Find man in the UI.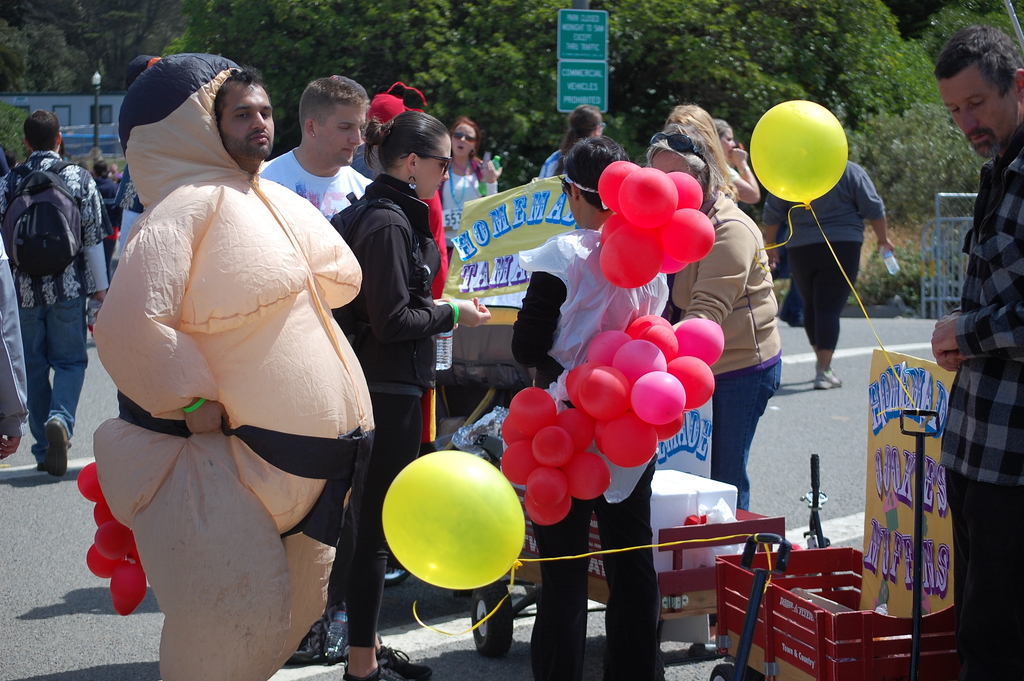
UI element at {"x1": 3, "y1": 104, "x2": 107, "y2": 479}.
